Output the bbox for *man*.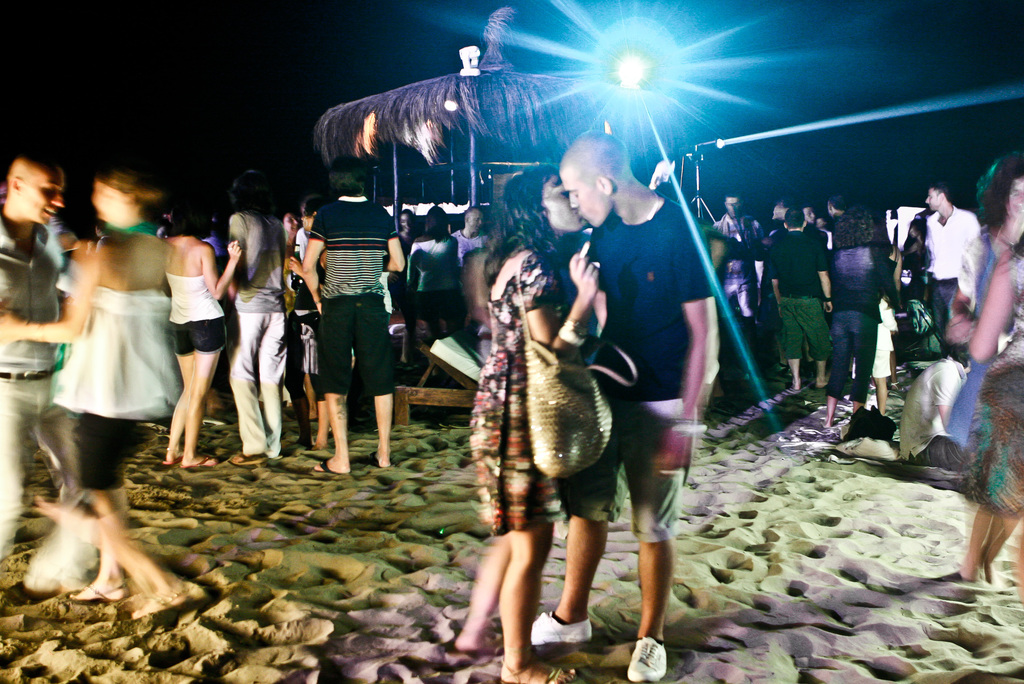
Rect(719, 196, 765, 236).
